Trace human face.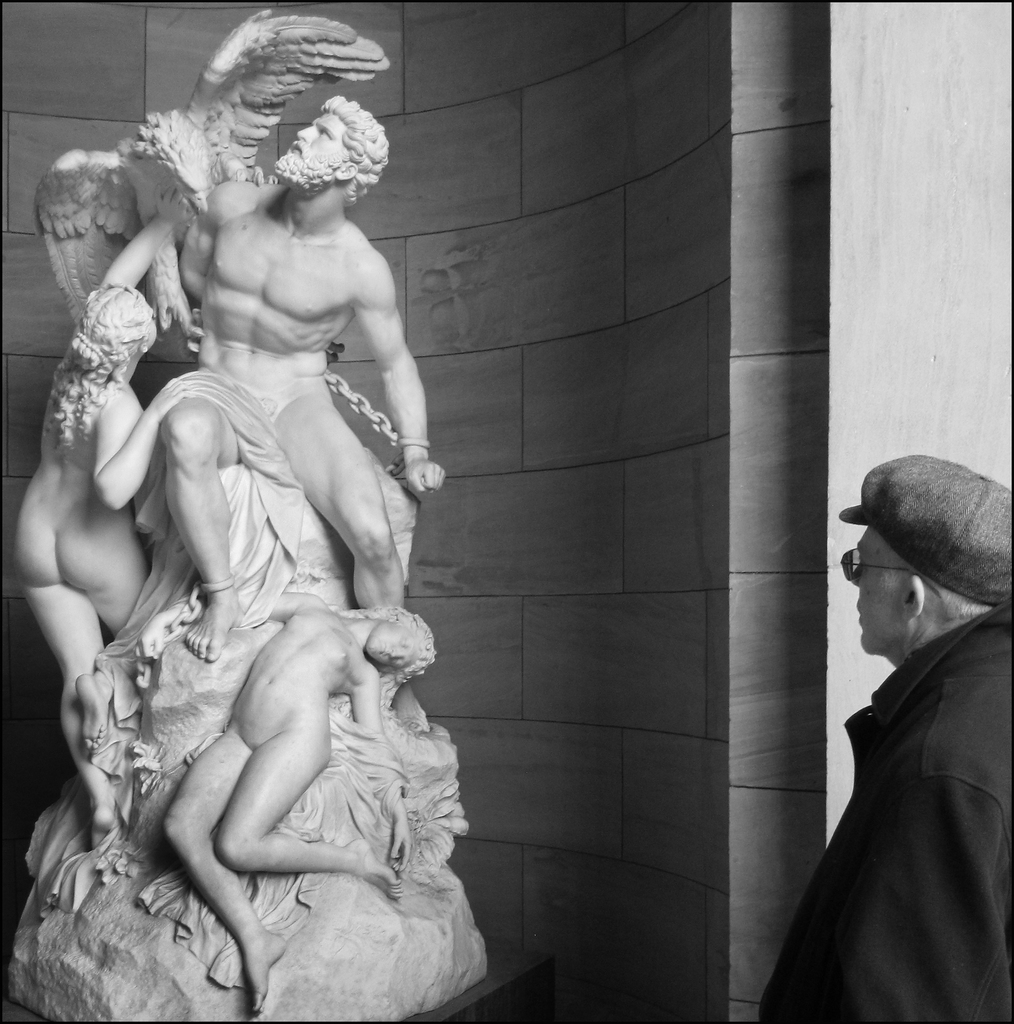
Traced to <region>854, 526, 903, 650</region>.
